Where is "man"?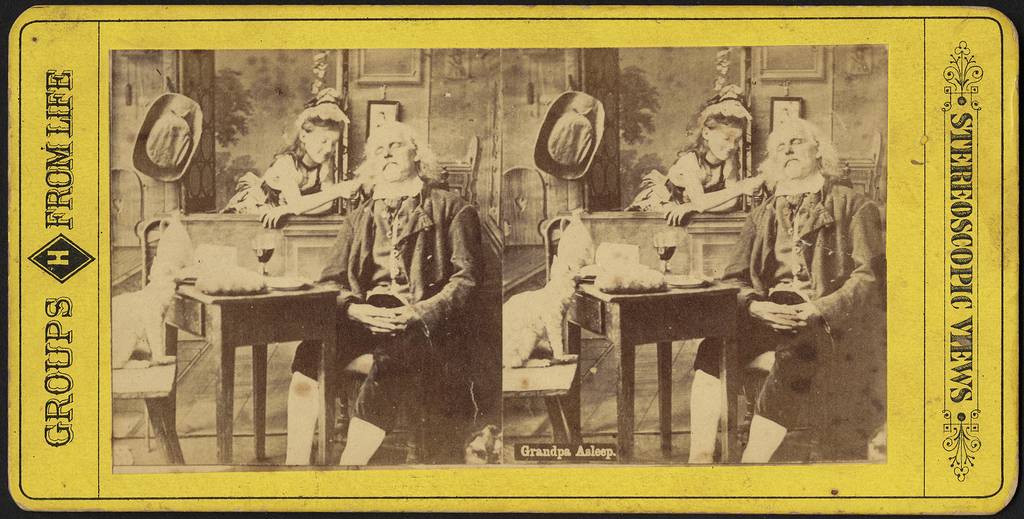
{"left": 683, "top": 134, "right": 874, "bottom": 454}.
